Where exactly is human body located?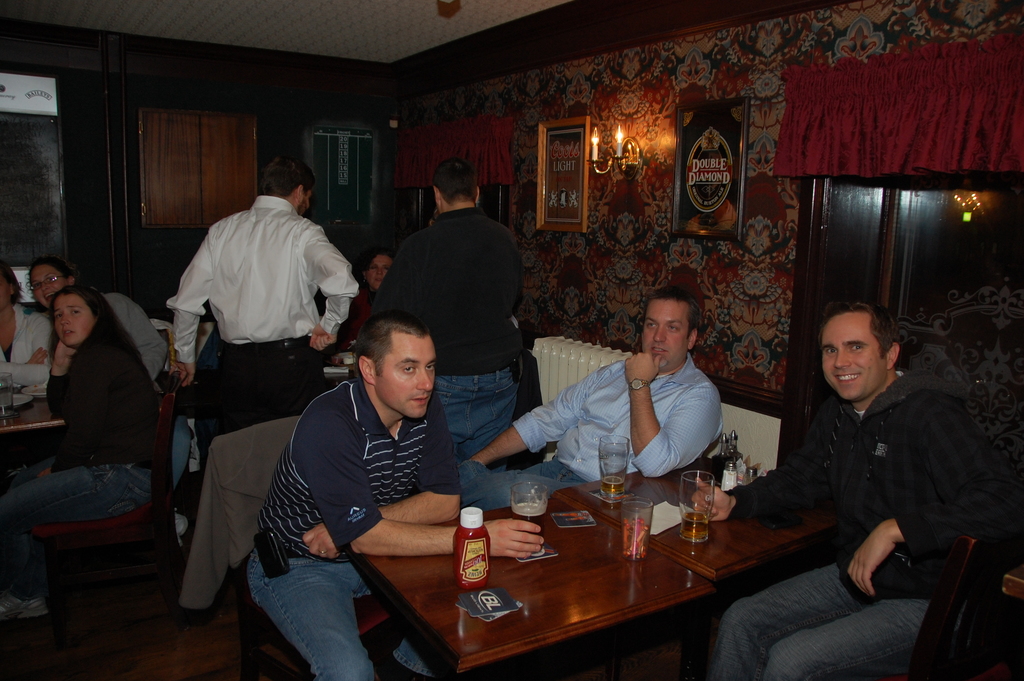
Its bounding box is (x1=230, y1=309, x2=550, y2=680).
